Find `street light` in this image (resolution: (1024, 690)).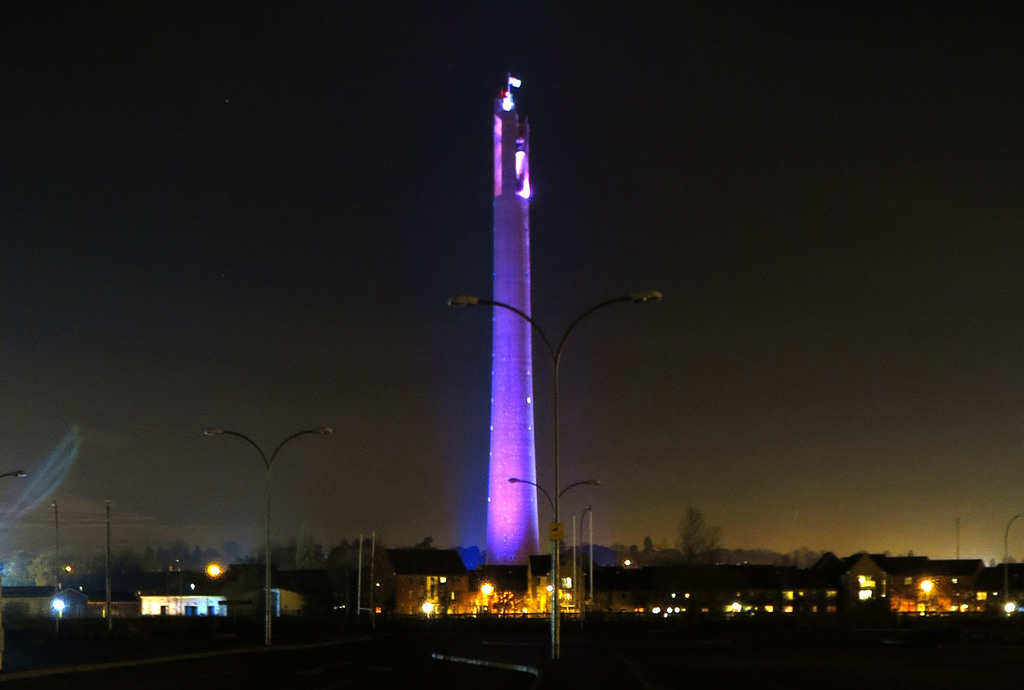
l=203, t=428, r=339, b=644.
